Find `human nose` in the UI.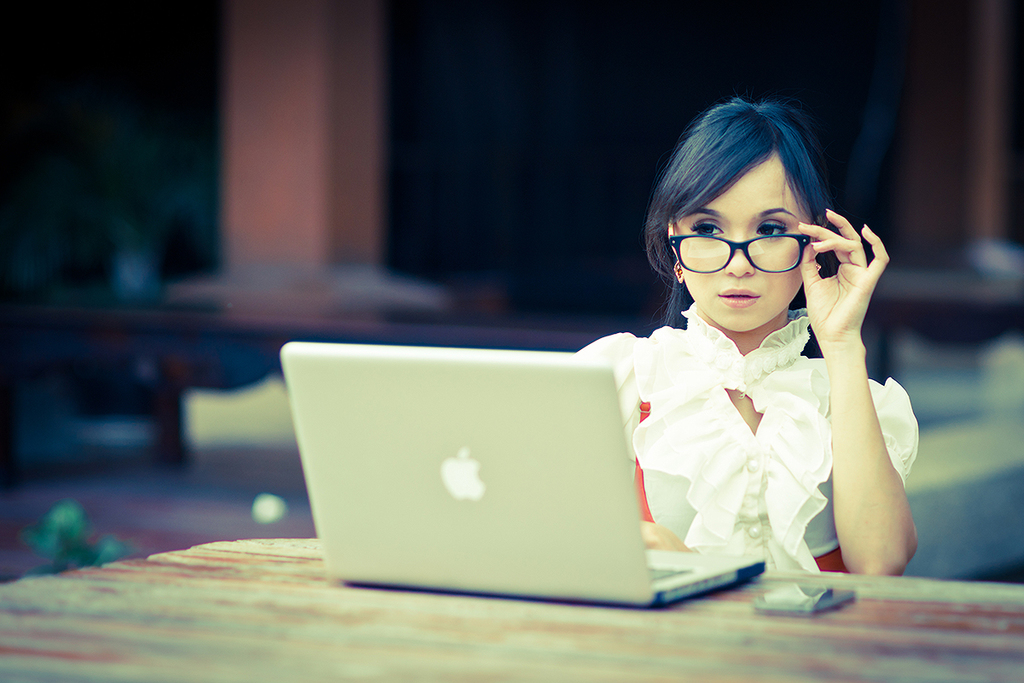
UI element at (721,234,757,279).
